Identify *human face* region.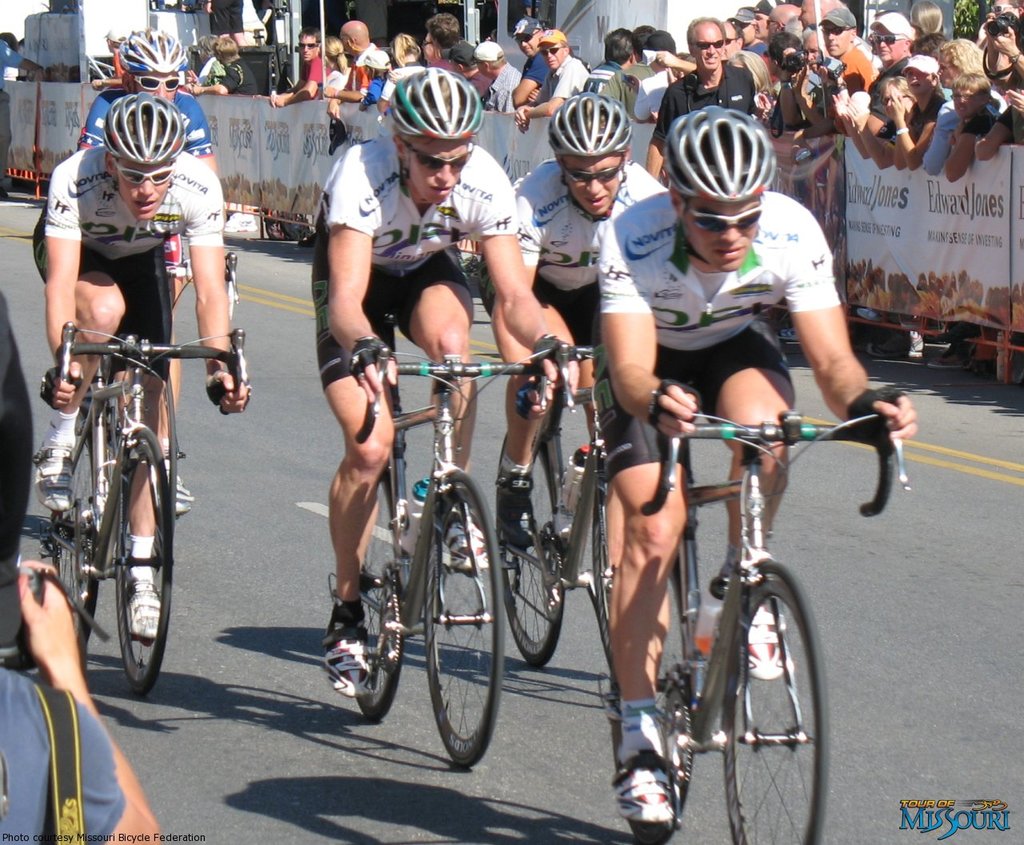
Region: bbox=[950, 86, 979, 117].
